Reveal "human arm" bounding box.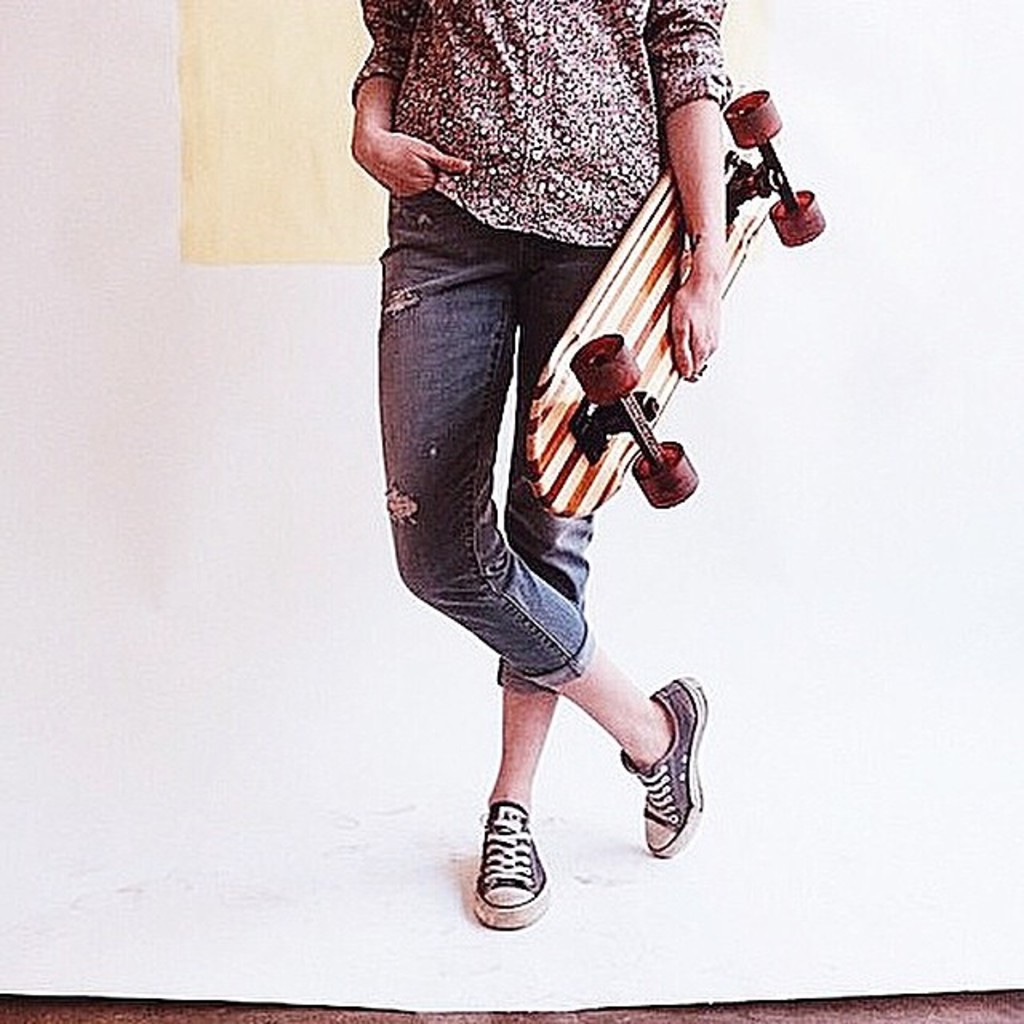
Revealed: locate(656, 0, 725, 370).
